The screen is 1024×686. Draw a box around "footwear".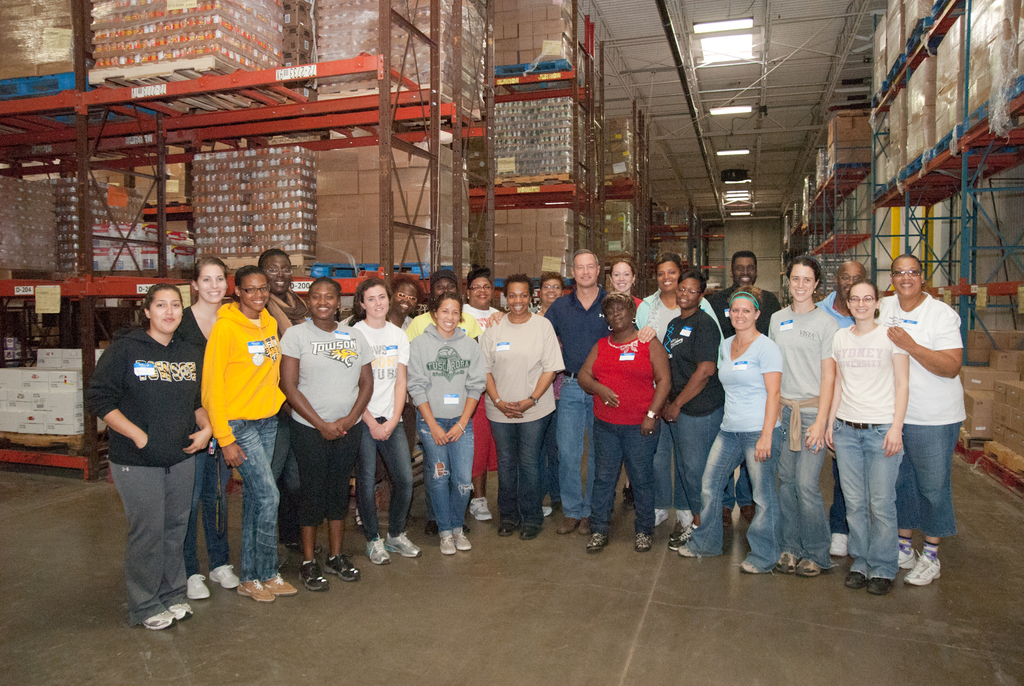
<box>387,534,423,559</box>.
